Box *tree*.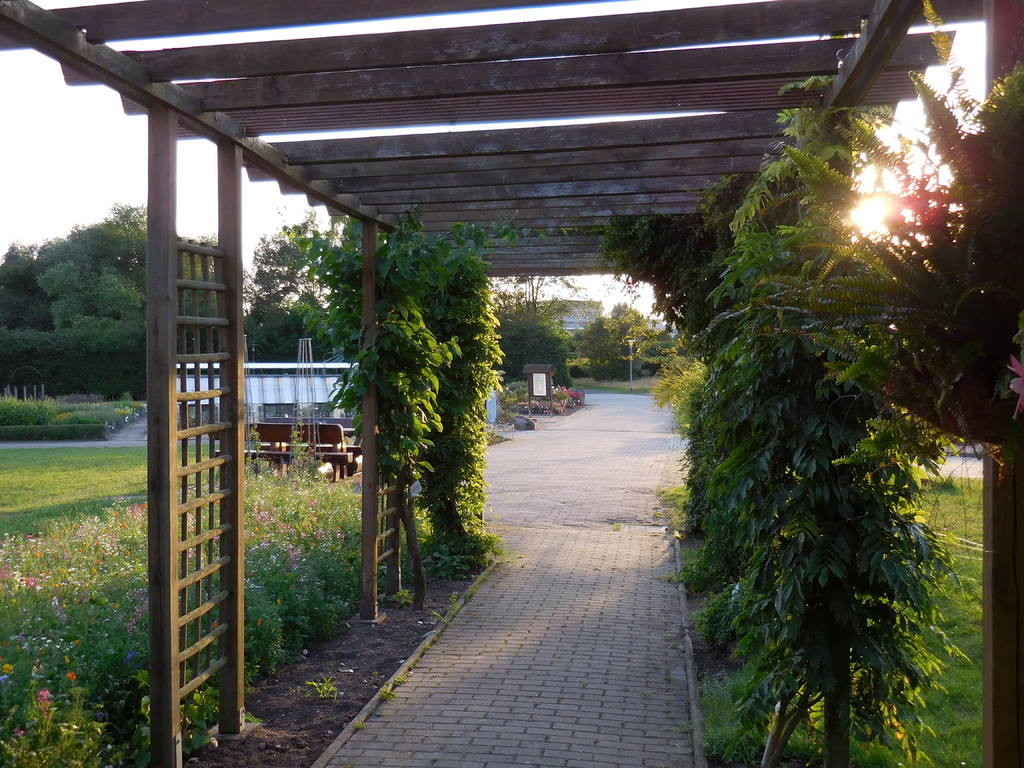
(x1=244, y1=285, x2=339, y2=362).
